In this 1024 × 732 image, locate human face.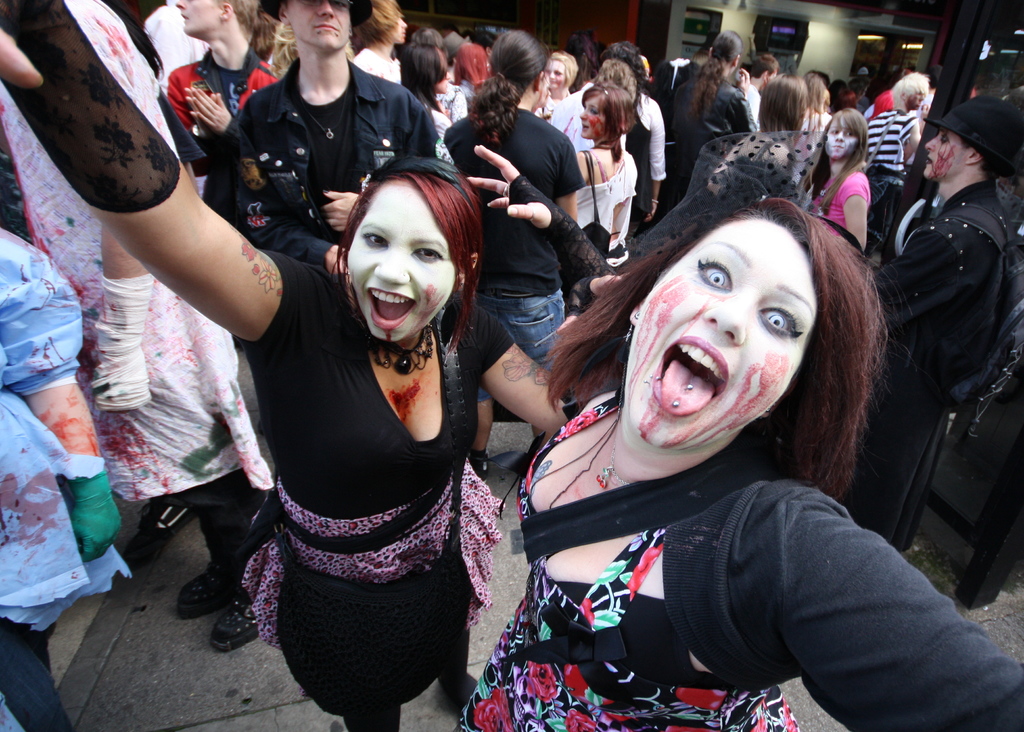
Bounding box: [x1=545, y1=57, x2=563, y2=92].
